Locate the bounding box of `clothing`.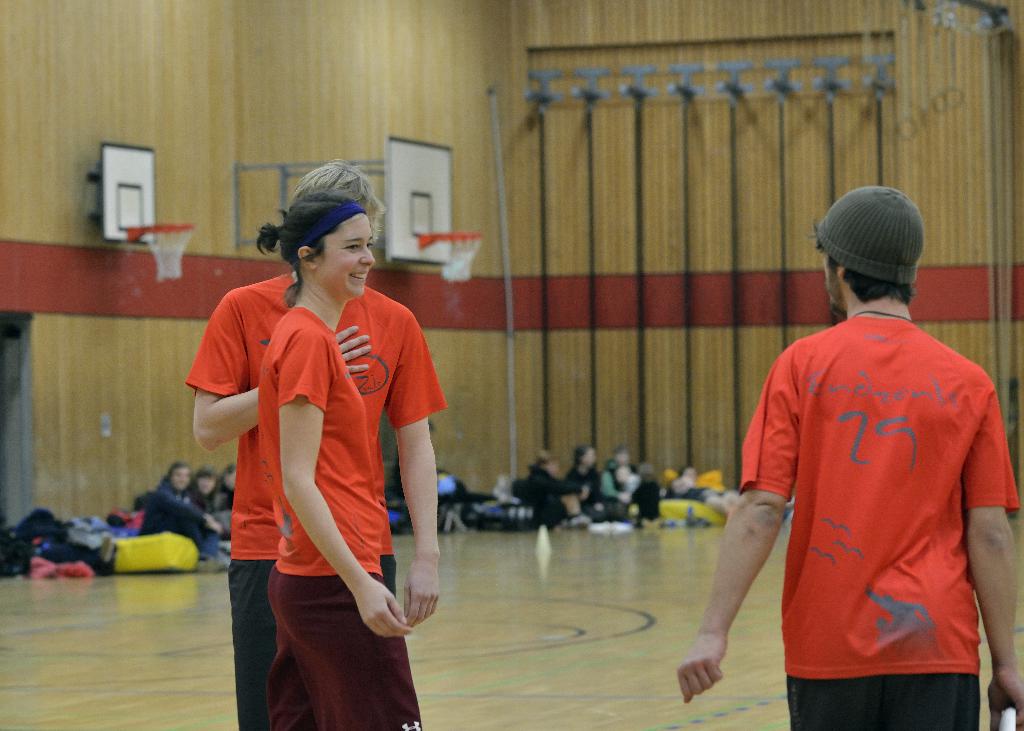
Bounding box: pyautogui.locateOnScreen(184, 266, 451, 729).
